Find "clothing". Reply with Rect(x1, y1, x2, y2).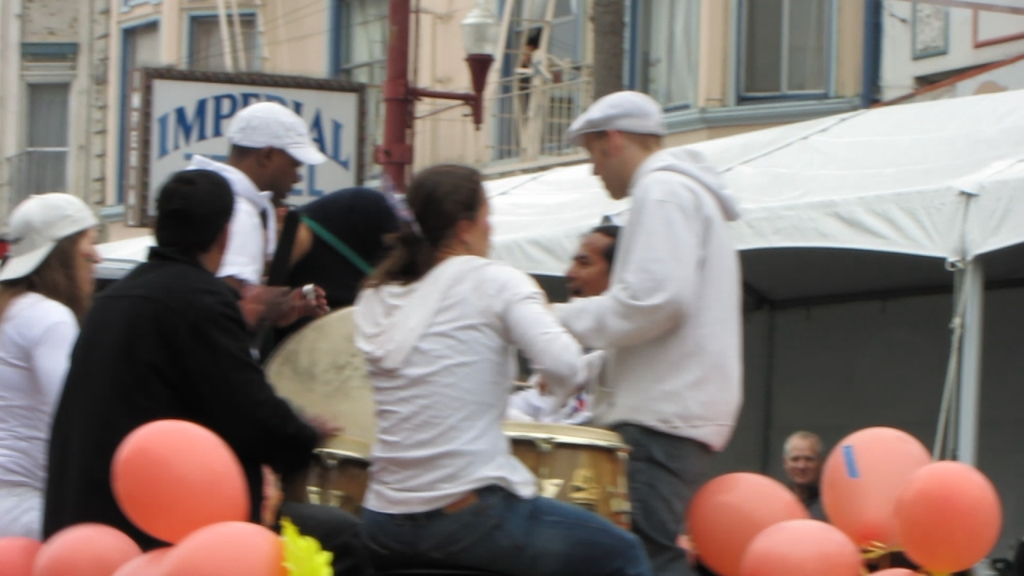
Rect(790, 483, 826, 517).
